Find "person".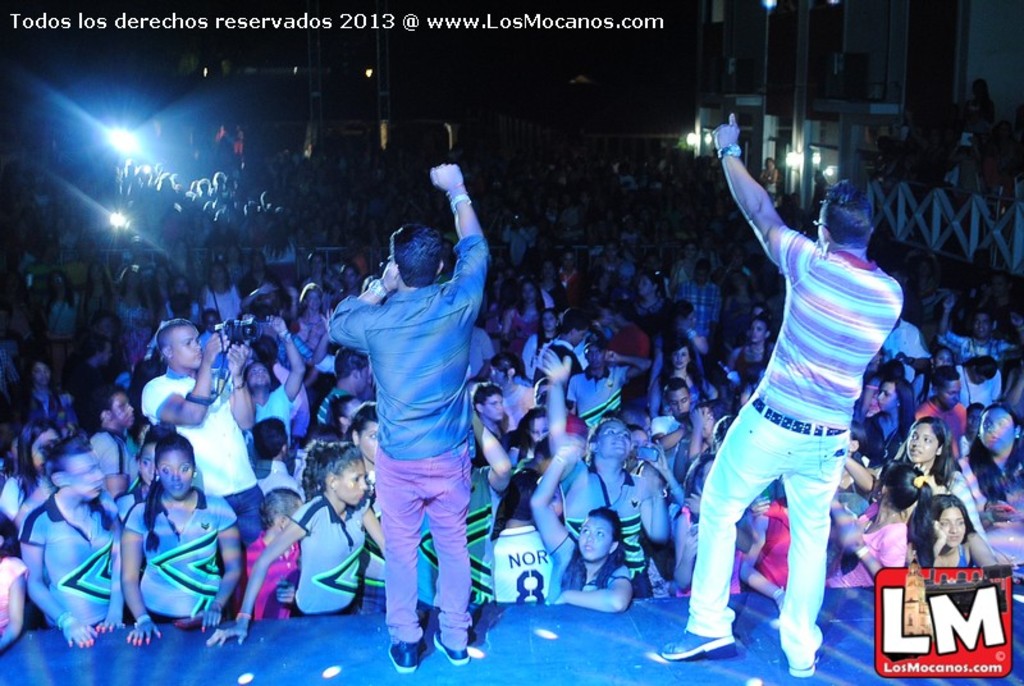
{"x1": 73, "y1": 337, "x2": 118, "y2": 425}.
